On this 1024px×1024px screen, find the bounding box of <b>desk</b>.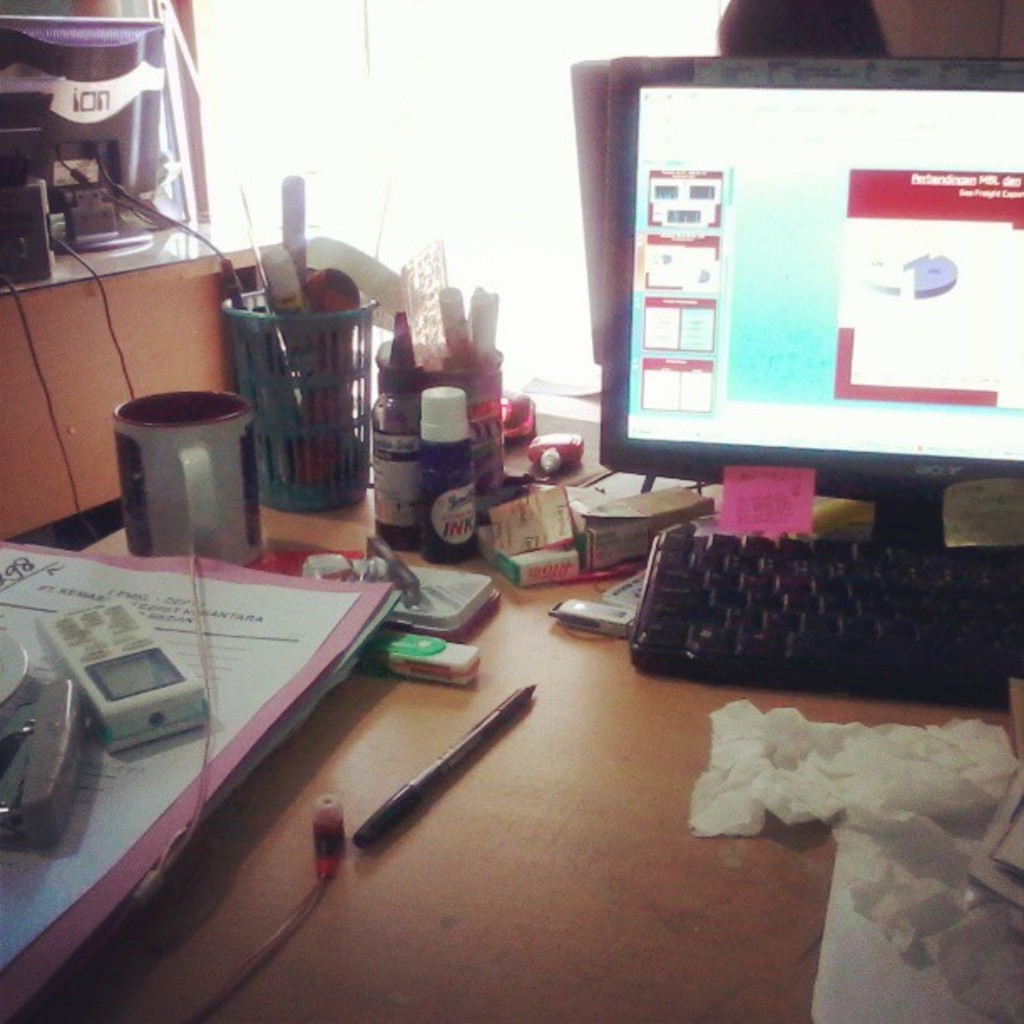
Bounding box: l=0, t=415, r=1022, b=1022.
